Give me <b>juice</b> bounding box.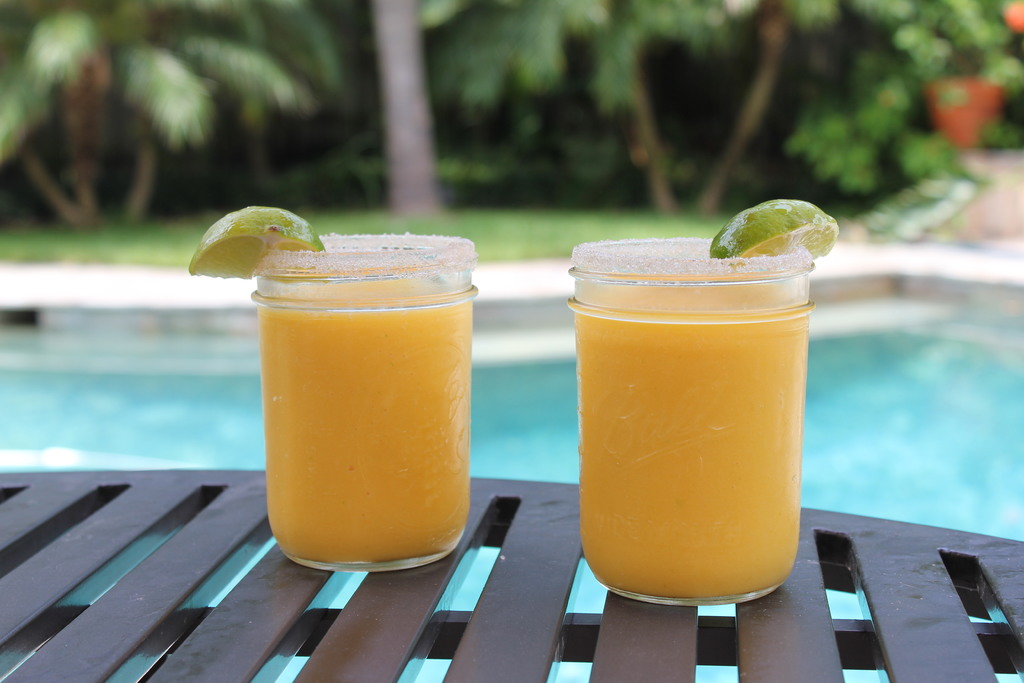
(576, 274, 819, 598).
